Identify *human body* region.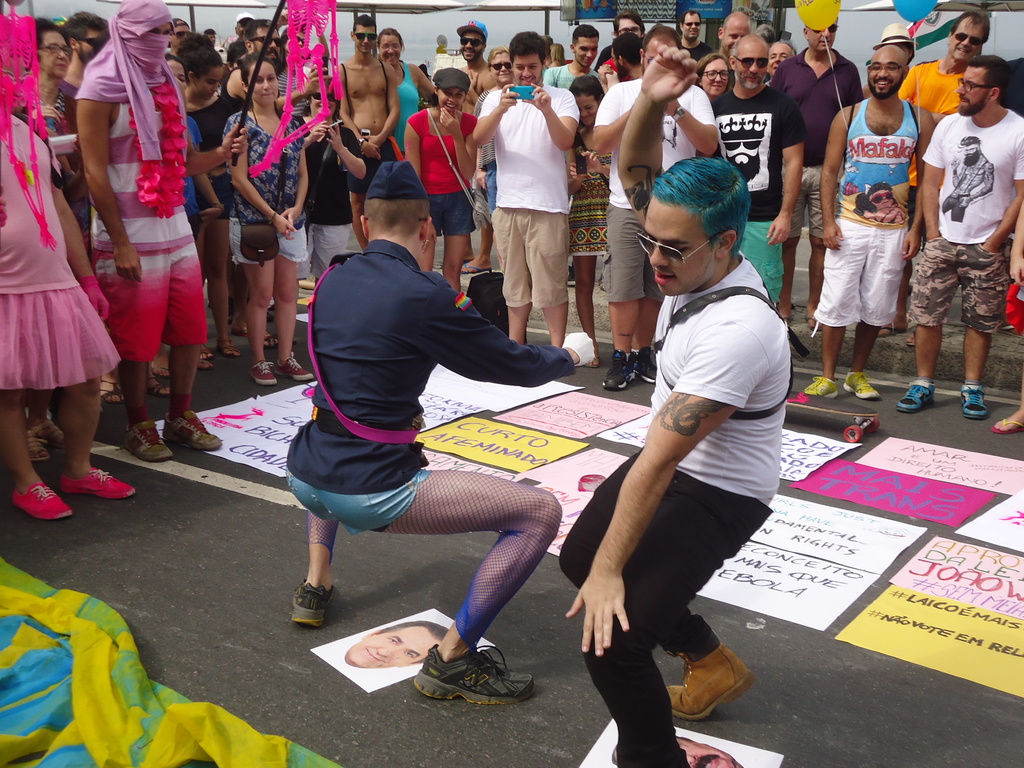
Region: {"left": 478, "top": 60, "right": 591, "bottom": 357}.
